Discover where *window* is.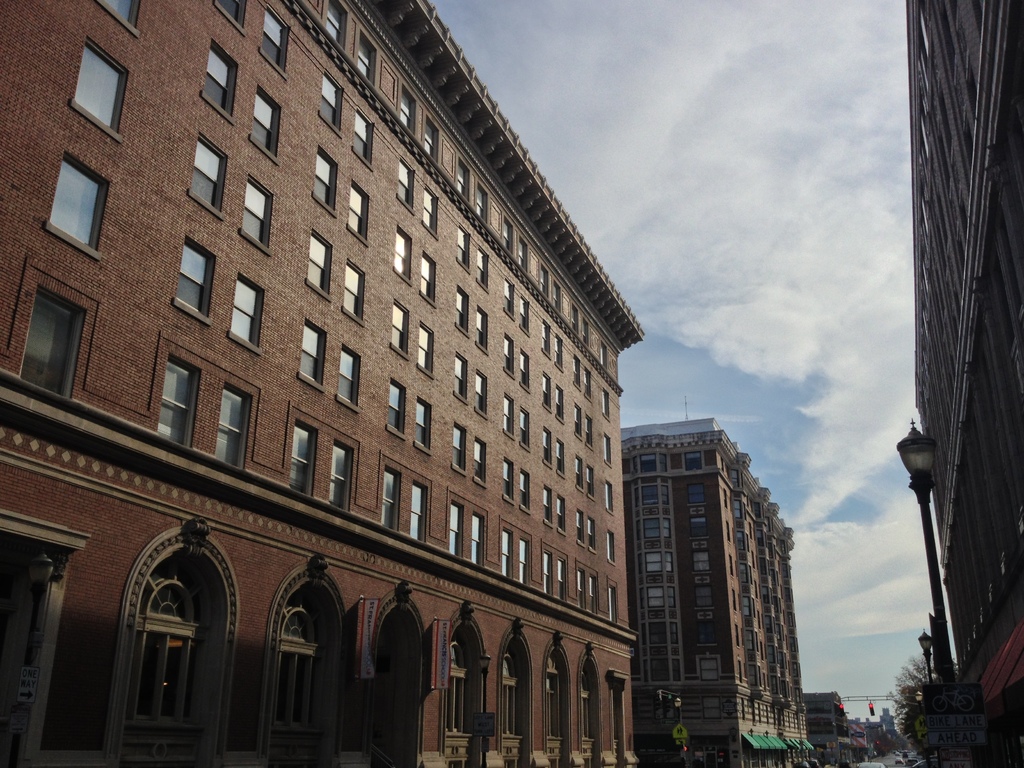
Discovered at <region>477, 181, 488, 230</region>.
